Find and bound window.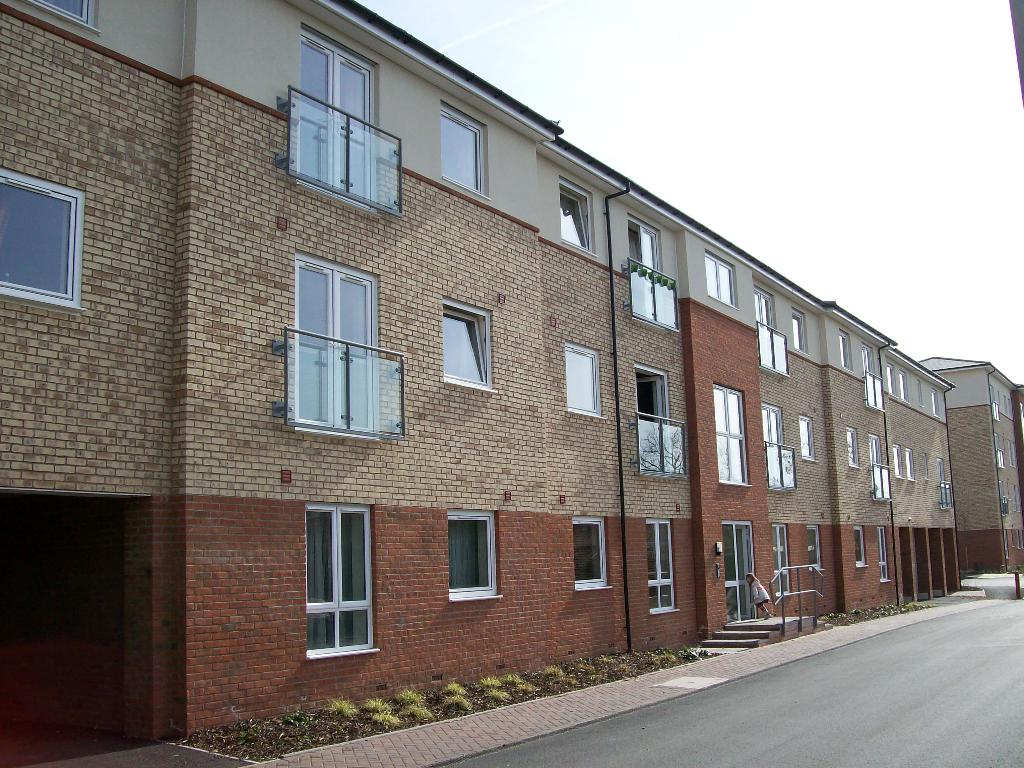
Bound: (922, 450, 929, 484).
